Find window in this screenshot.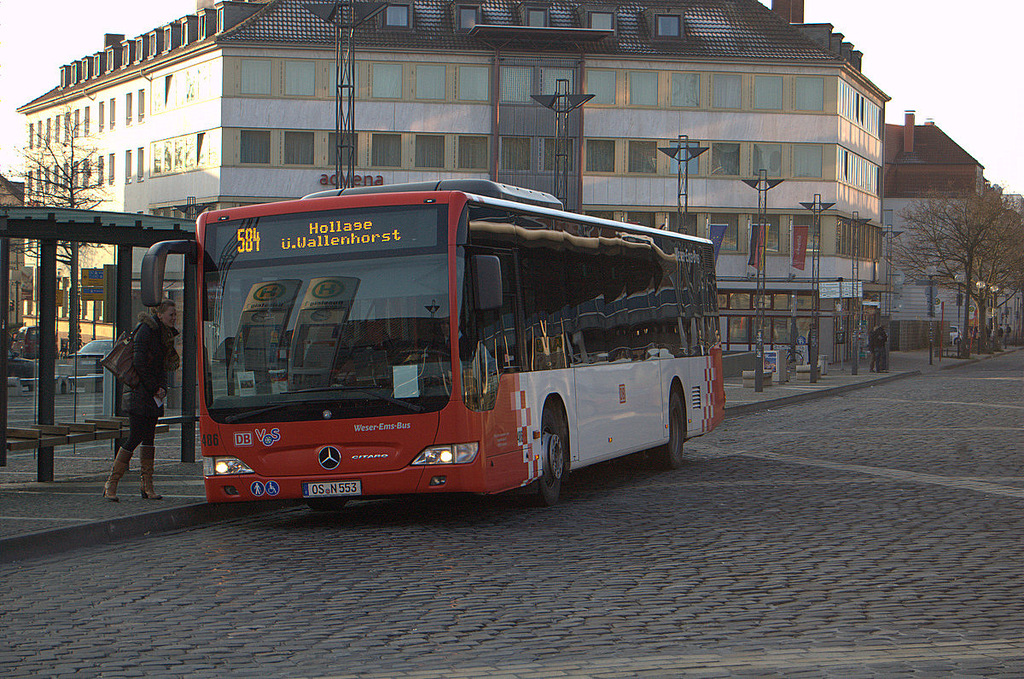
The bounding box for window is 136, 74, 145, 125.
